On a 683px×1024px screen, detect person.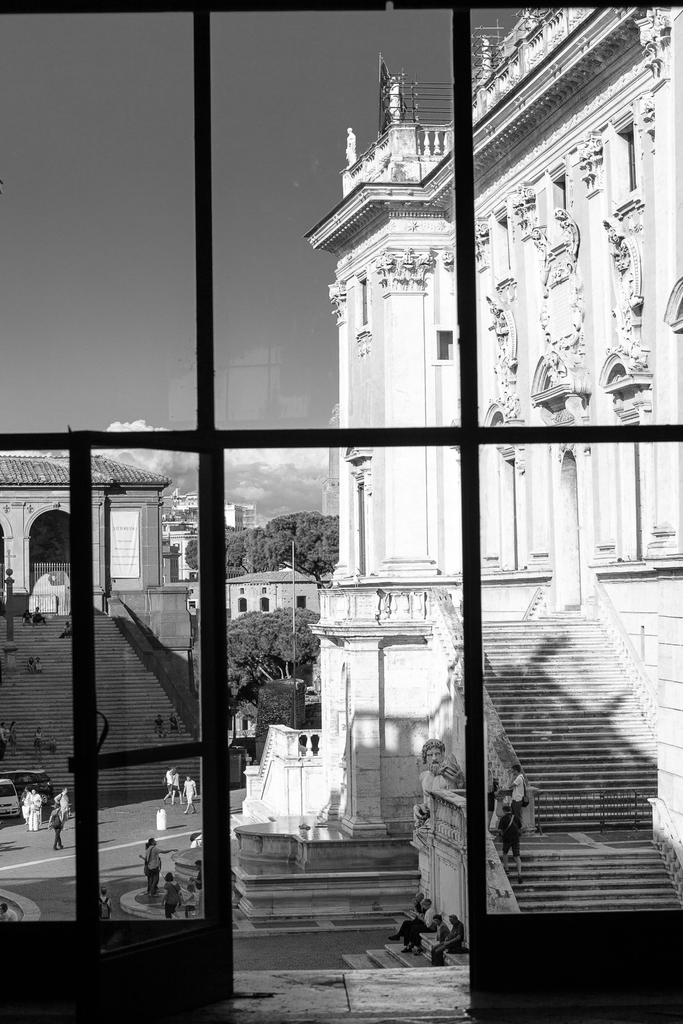
box(164, 769, 178, 804).
